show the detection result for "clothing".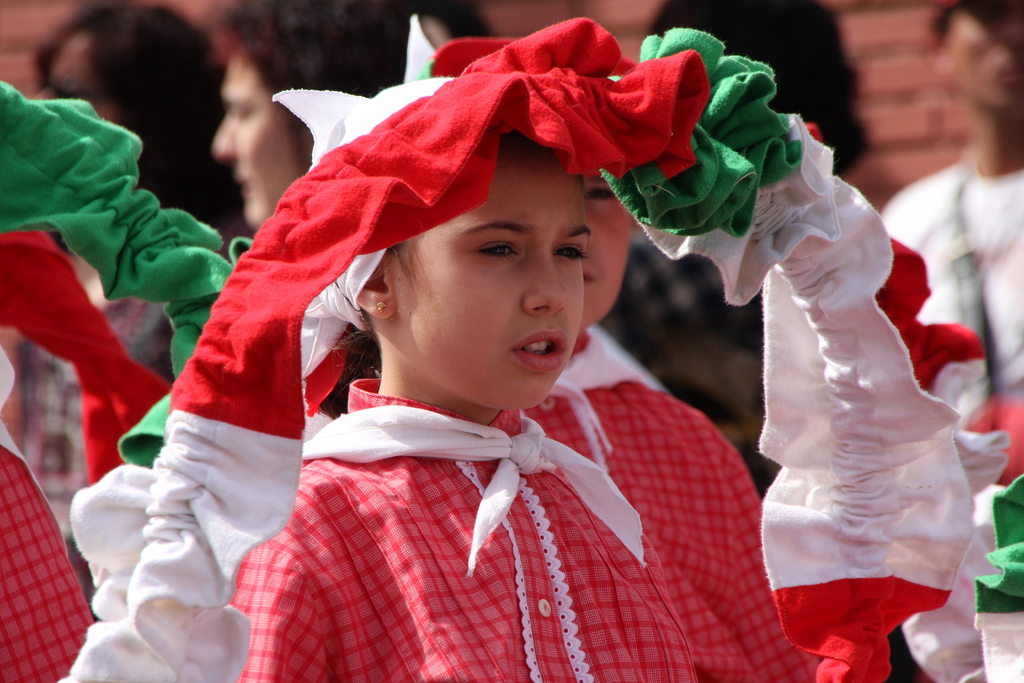
left=883, top=151, right=1023, bottom=682.
